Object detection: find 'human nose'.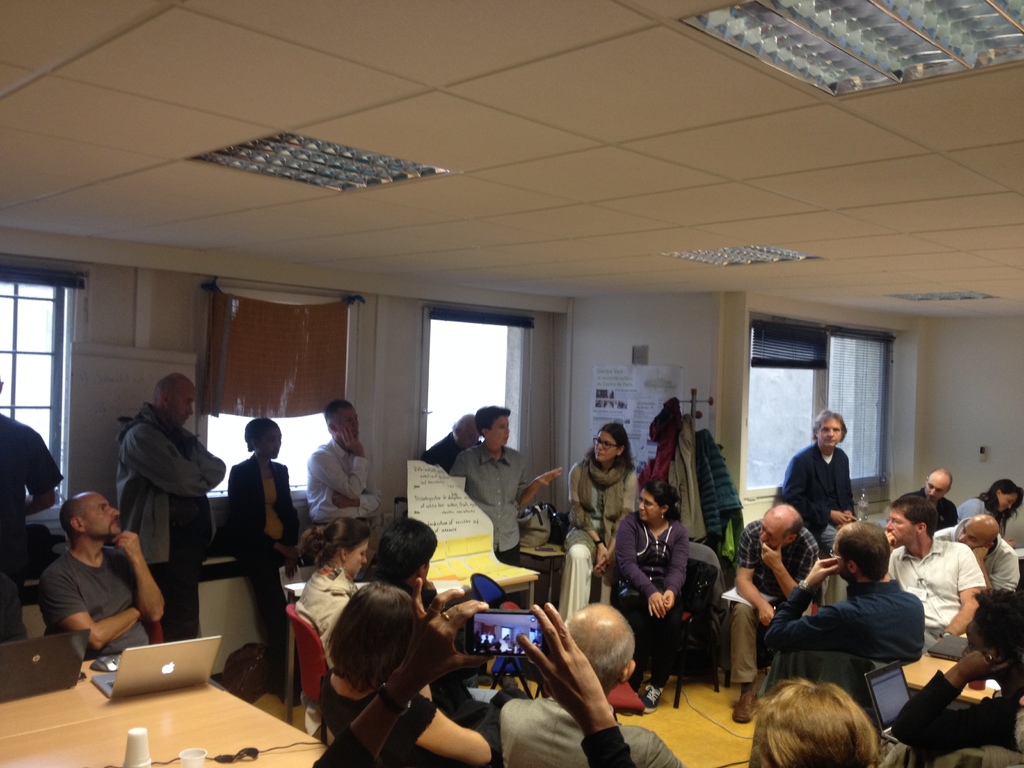
{"x1": 1007, "y1": 504, "x2": 1016, "y2": 511}.
